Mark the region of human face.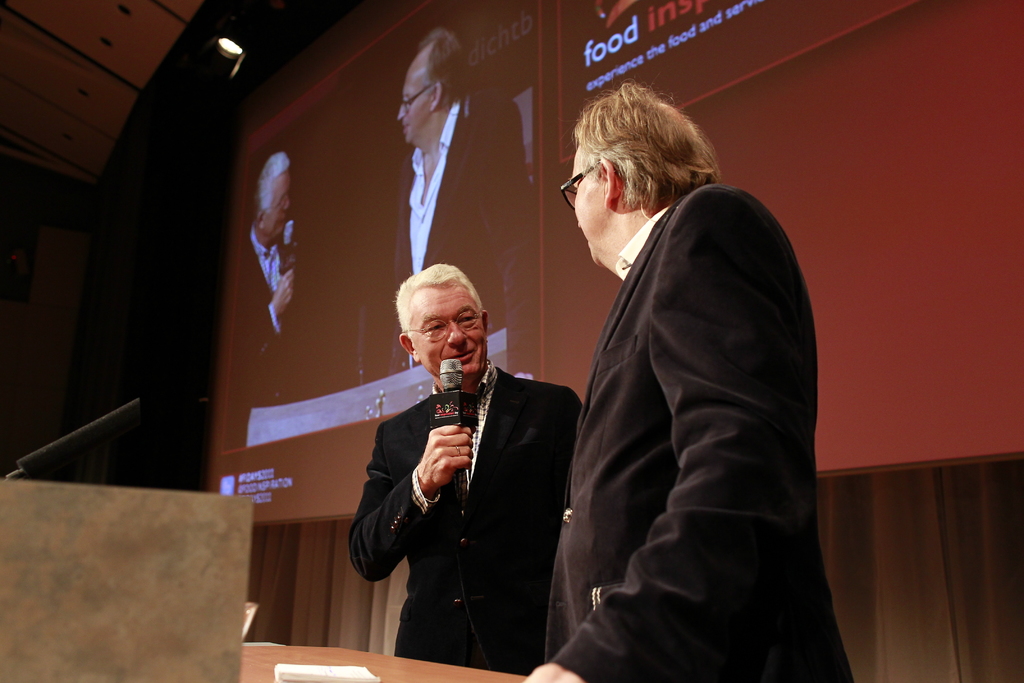
Region: <box>556,142,604,262</box>.
